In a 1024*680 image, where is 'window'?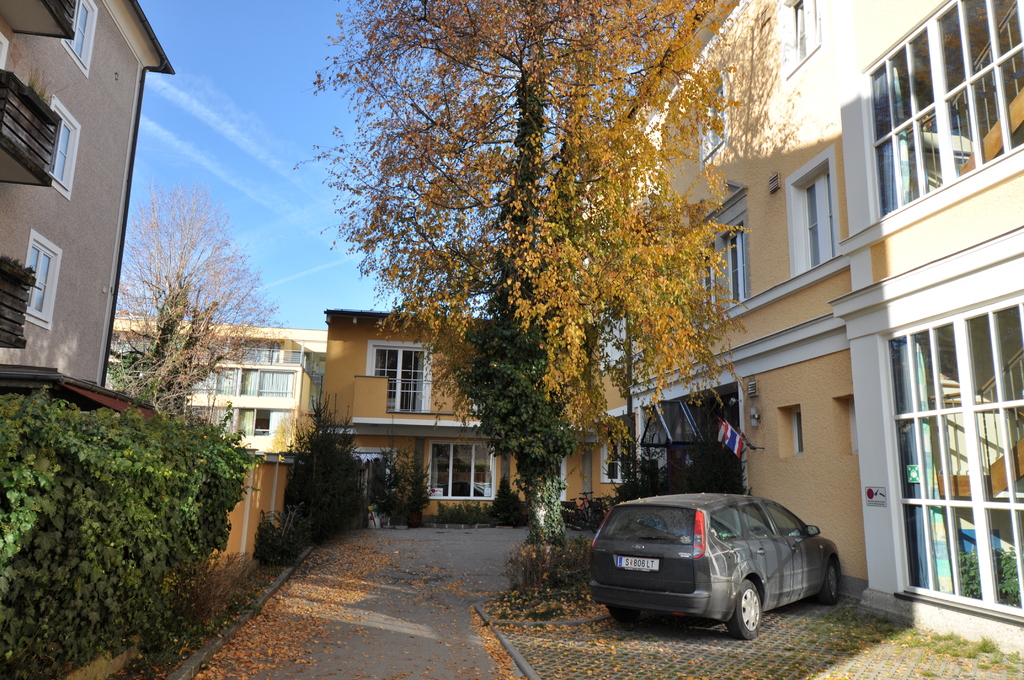
select_region(252, 408, 271, 437).
